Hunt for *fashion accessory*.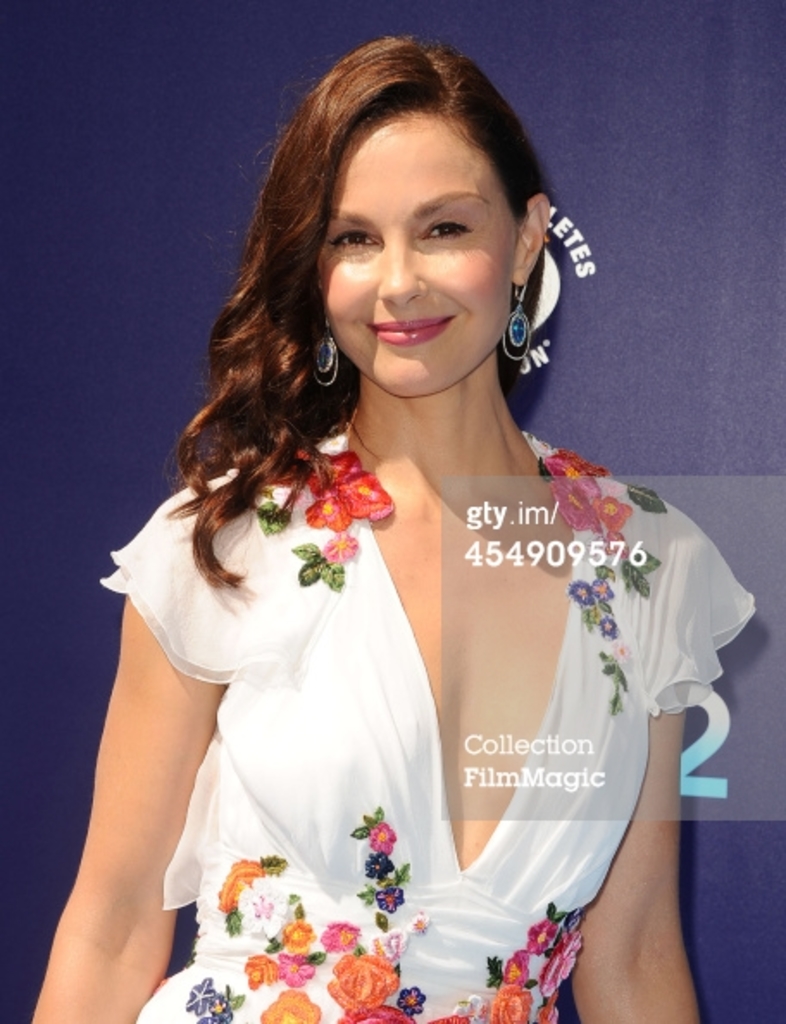
Hunted down at bbox=(305, 312, 341, 390).
